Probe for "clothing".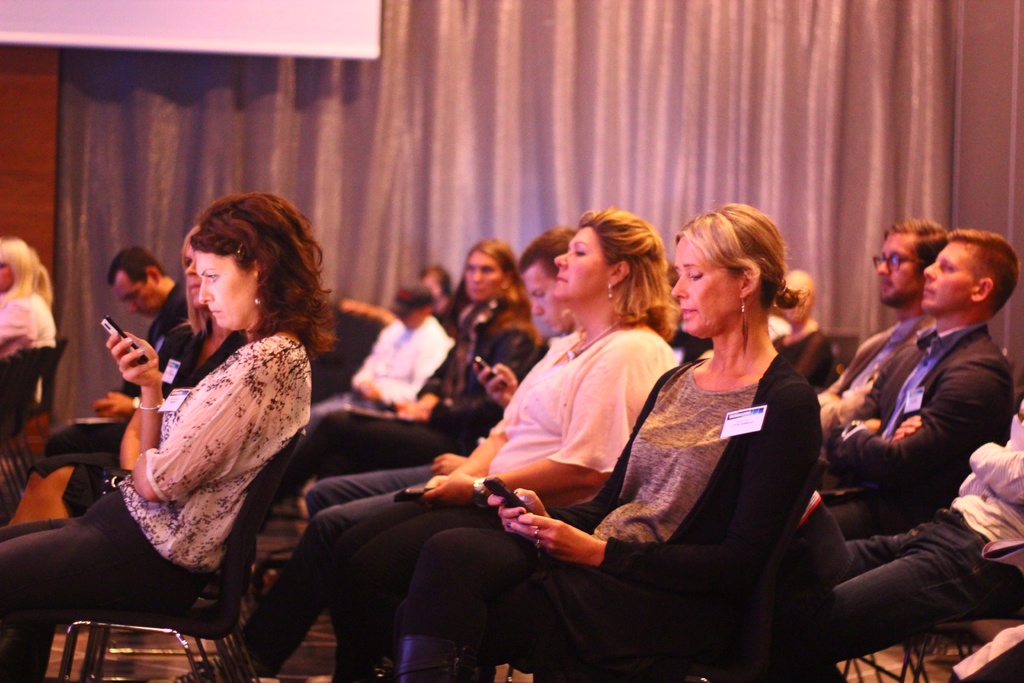
Probe result: (832, 305, 923, 422).
